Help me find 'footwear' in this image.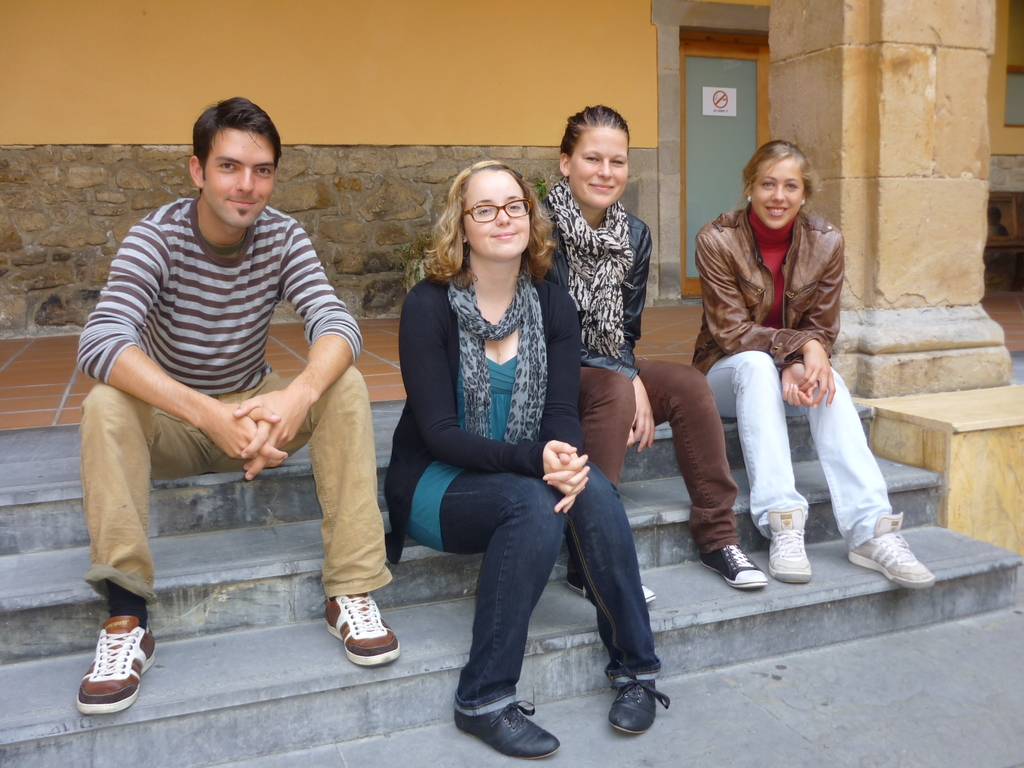
Found it: [456, 701, 559, 759].
